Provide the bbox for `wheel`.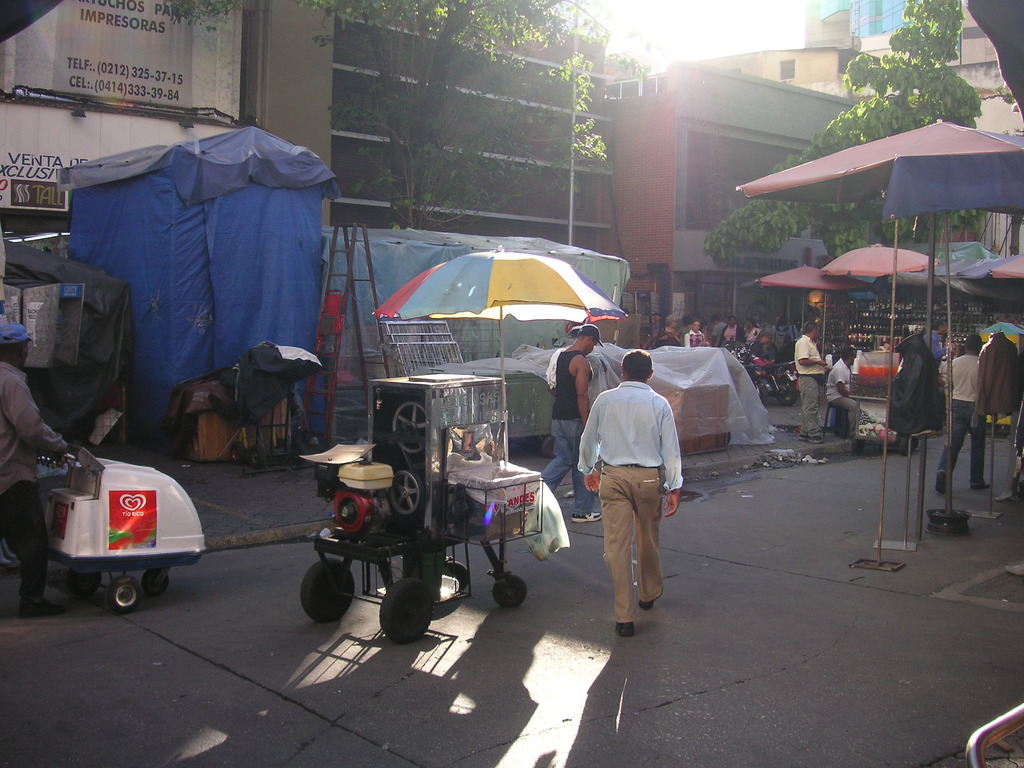
390,401,428,454.
